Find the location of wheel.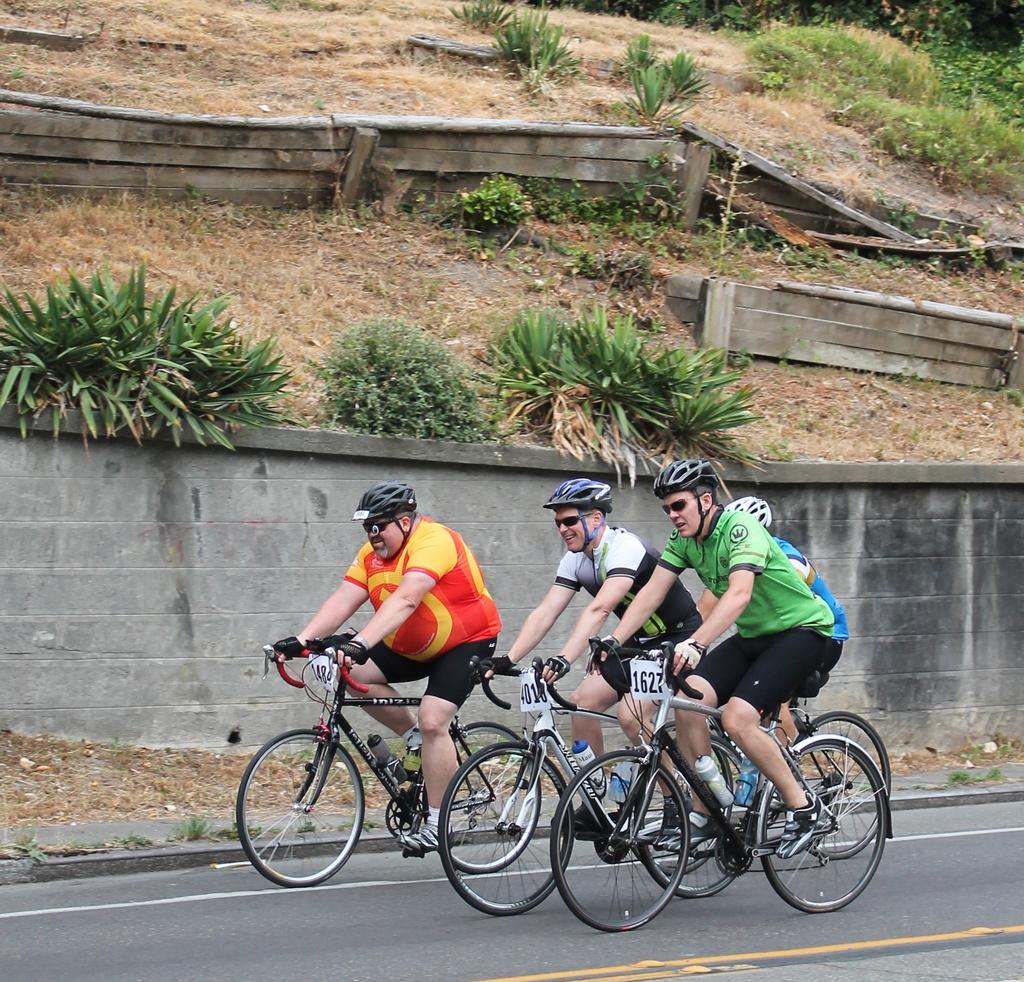
Location: 790:713:891:857.
